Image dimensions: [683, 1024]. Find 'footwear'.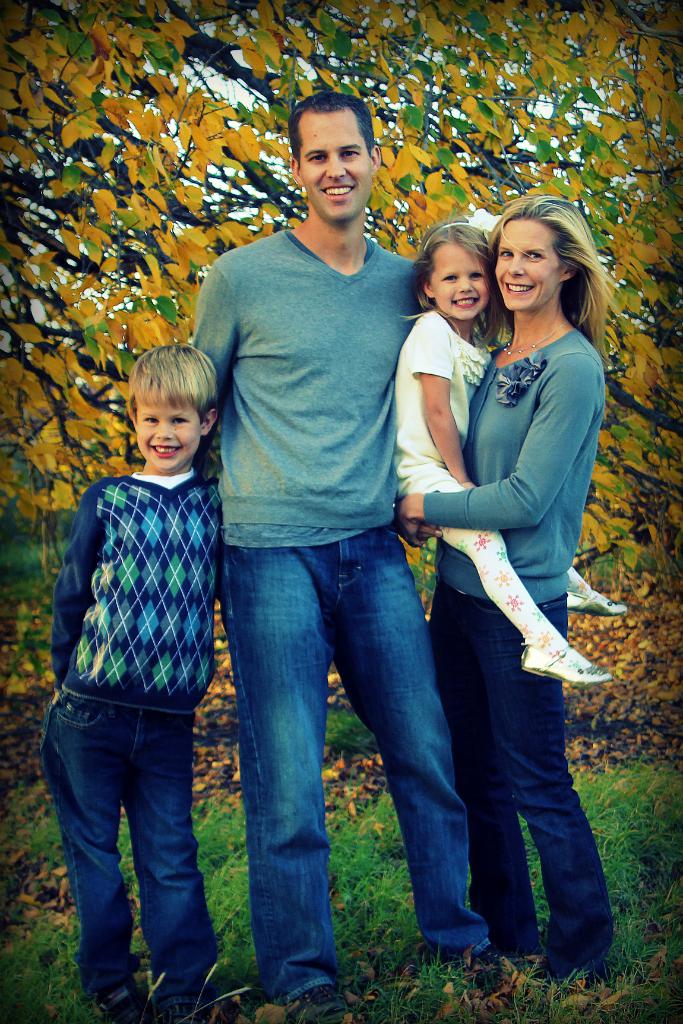
(287,979,350,1023).
